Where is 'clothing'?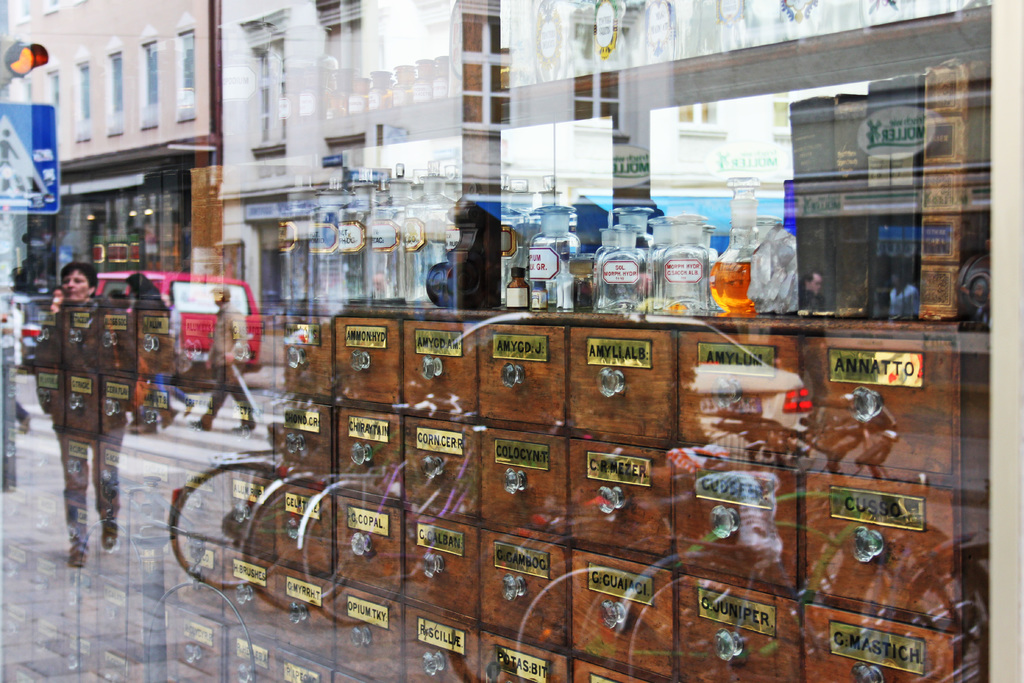
BBox(28, 299, 140, 536).
